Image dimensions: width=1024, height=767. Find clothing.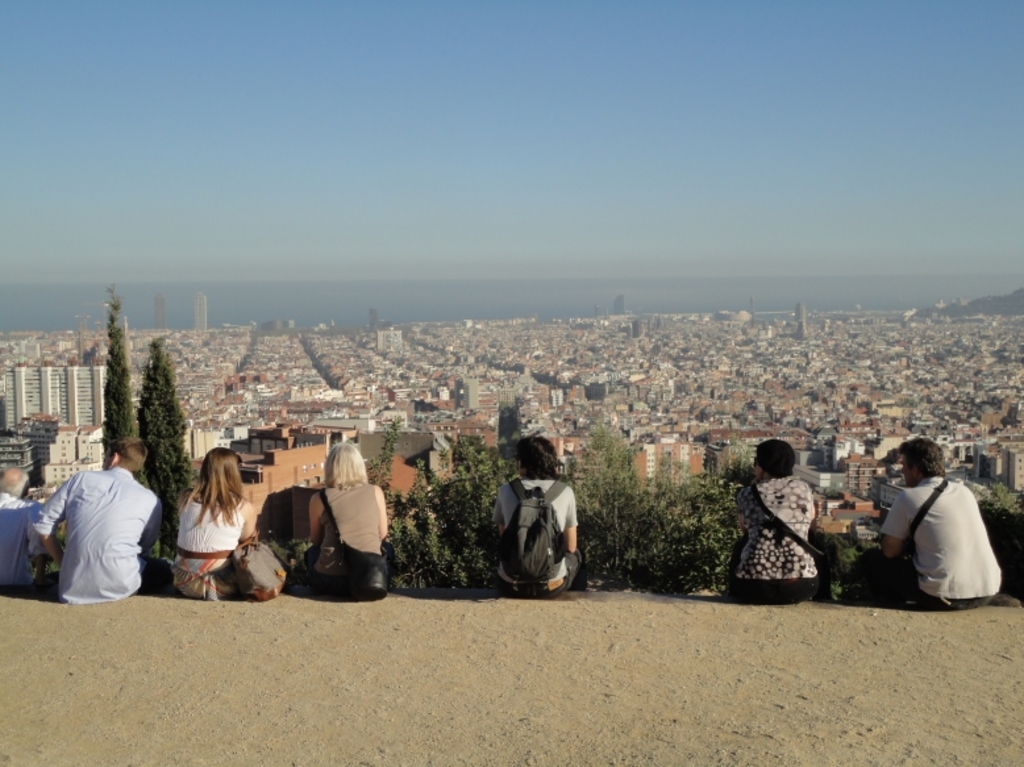
x1=857 y1=471 x2=999 y2=616.
